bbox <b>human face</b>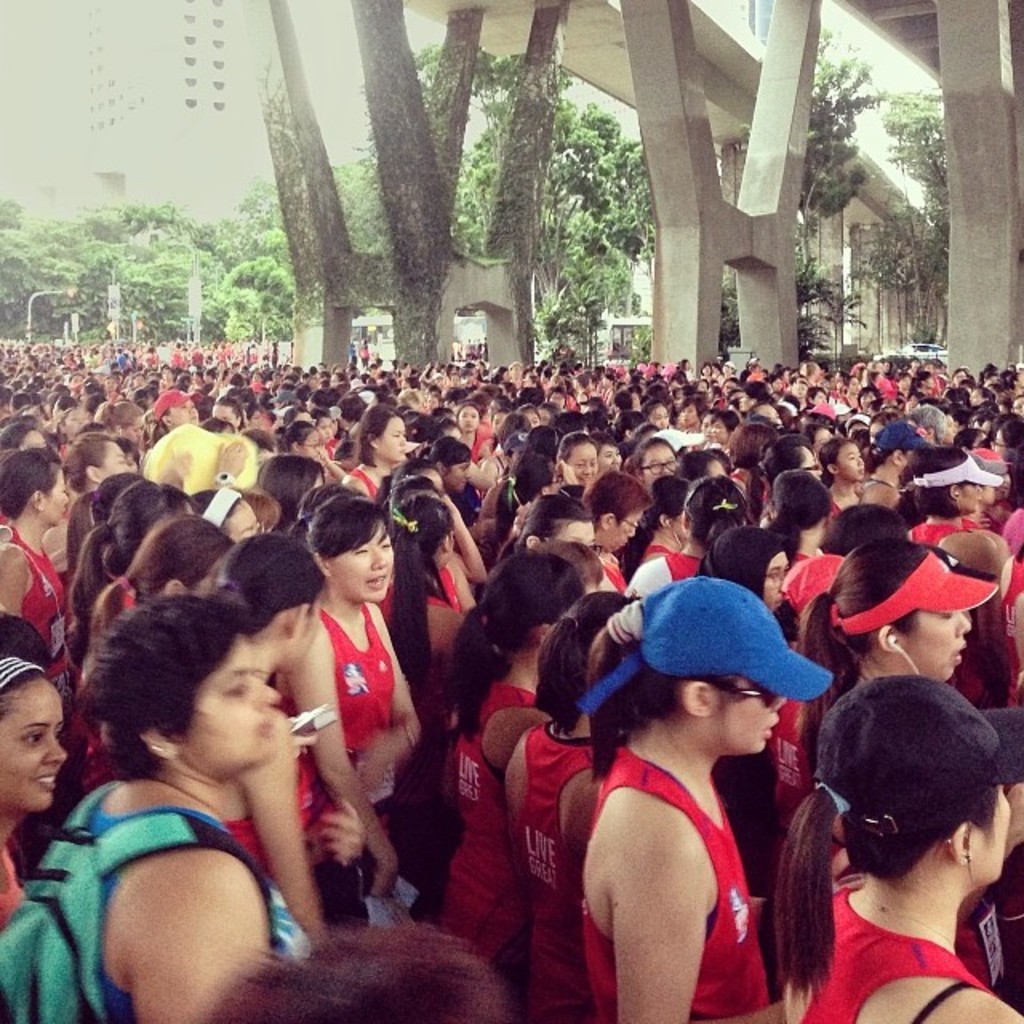
<bbox>381, 418, 408, 461</bbox>
